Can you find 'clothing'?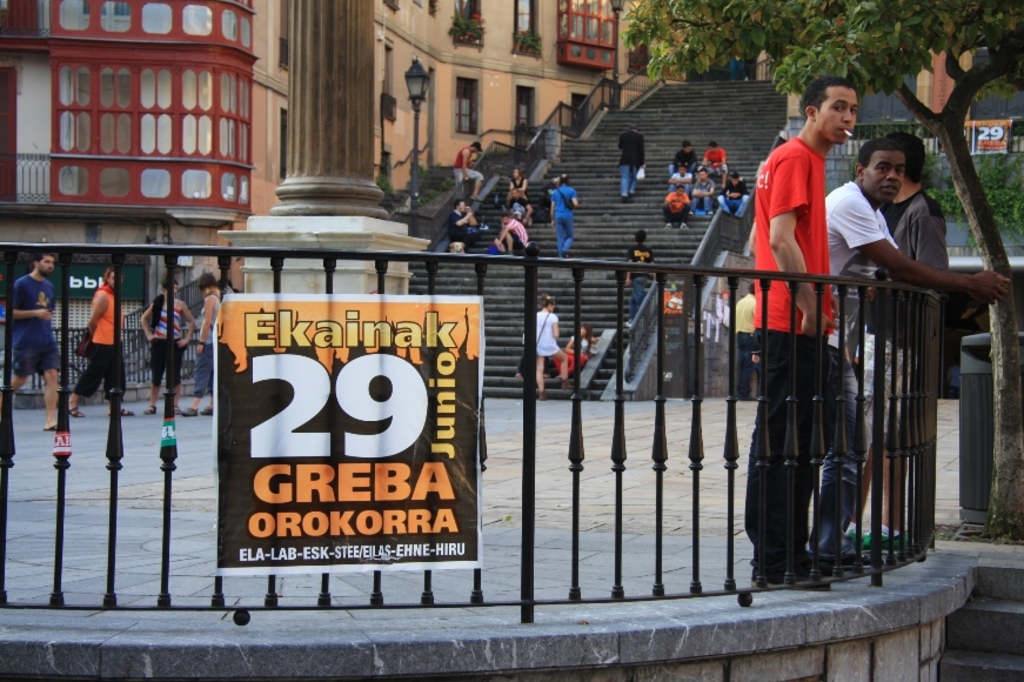
Yes, bounding box: [717,176,751,221].
